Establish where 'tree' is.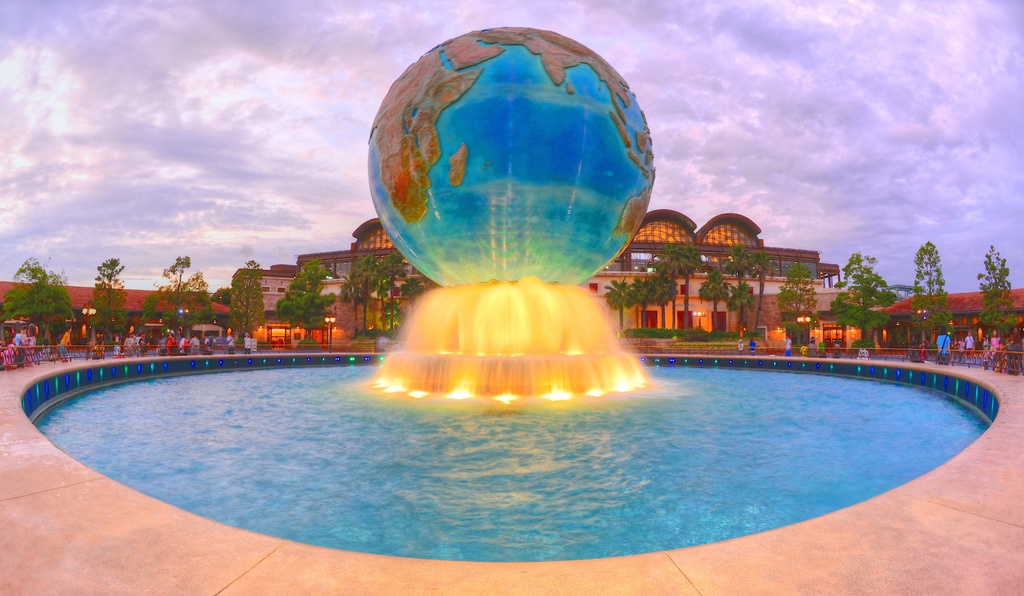
Established at 964:246:1023:342.
